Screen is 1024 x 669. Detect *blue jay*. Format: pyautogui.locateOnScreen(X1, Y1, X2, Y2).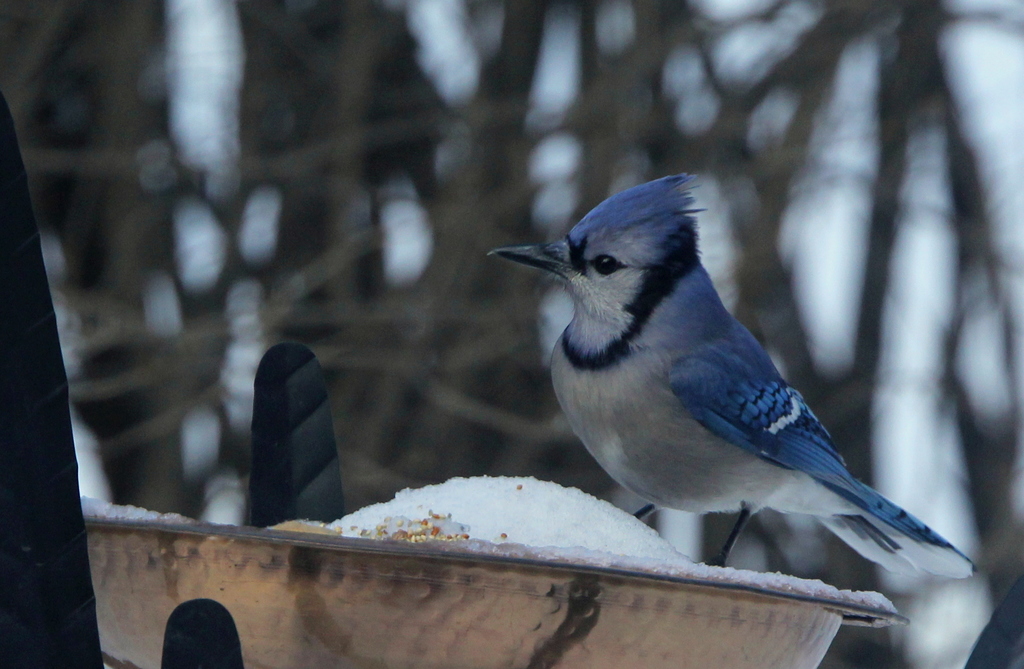
pyautogui.locateOnScreen(487, 162, 977, 574).
